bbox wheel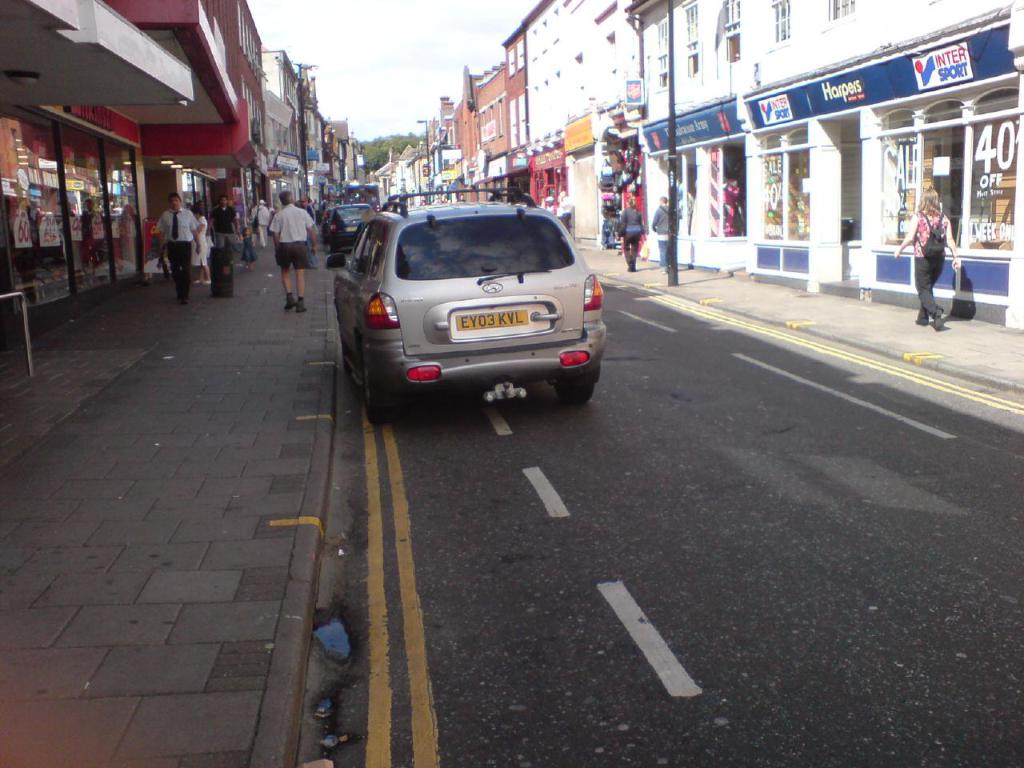
detection(553, 382, 590, 404)
